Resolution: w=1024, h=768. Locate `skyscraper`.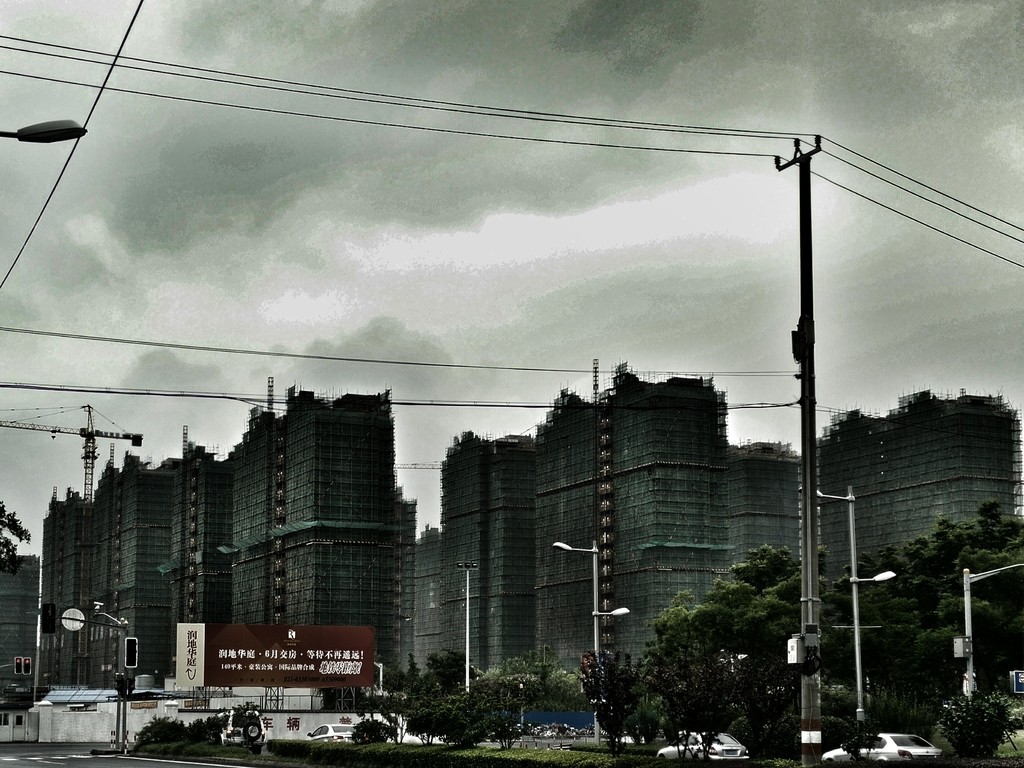
region(429, 418, 553, 667).
